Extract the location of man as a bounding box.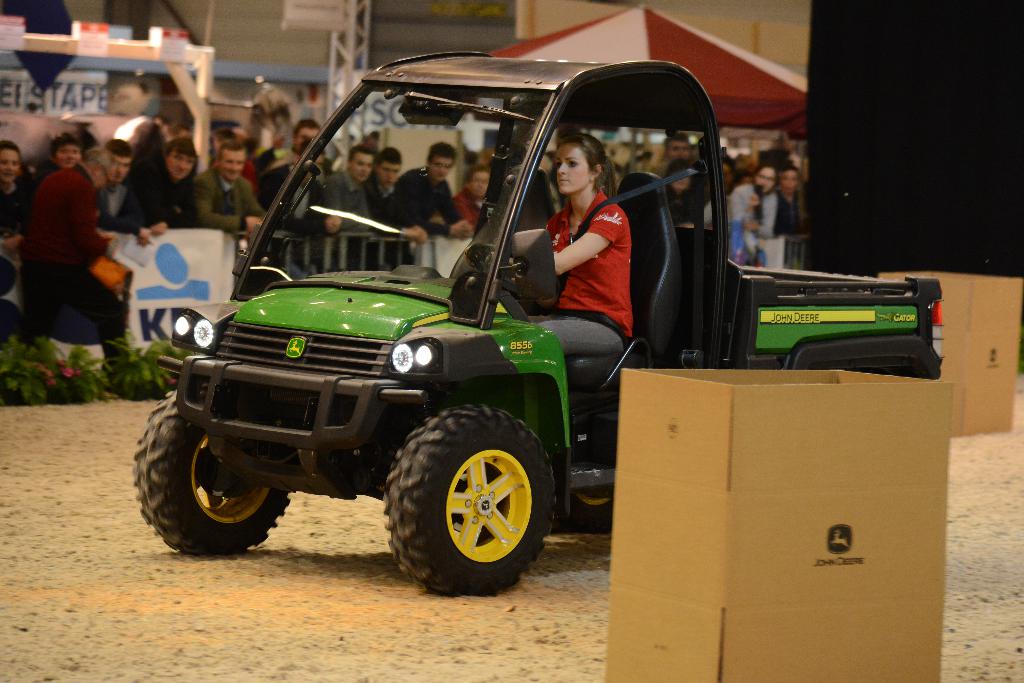
(x1=28, y1=137, x2=83, y2=188).
